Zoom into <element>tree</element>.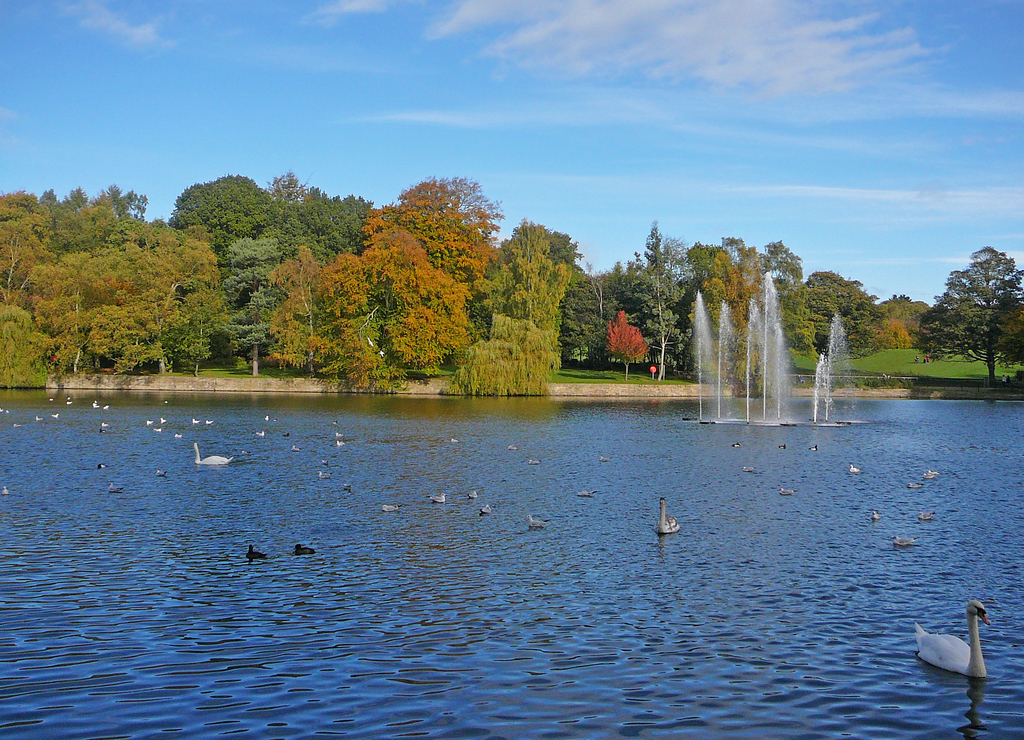
Zoom target: 385, 174, 501, 282.
